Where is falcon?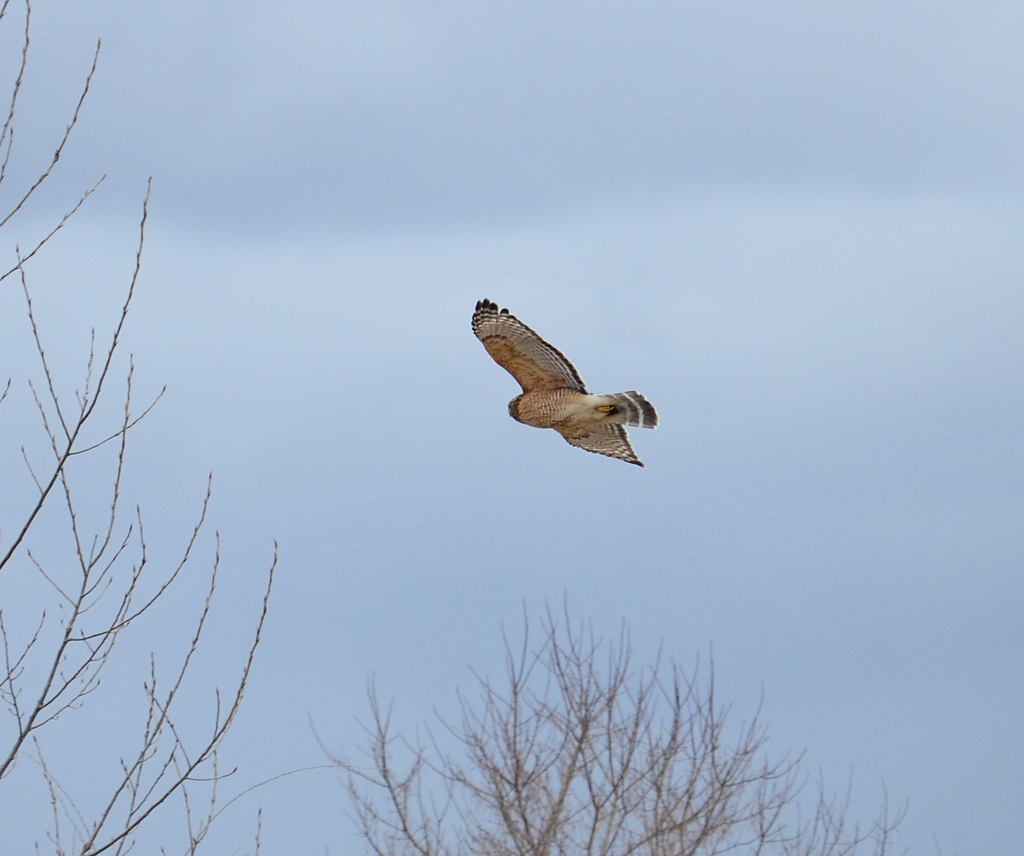
459:295:665:480.
